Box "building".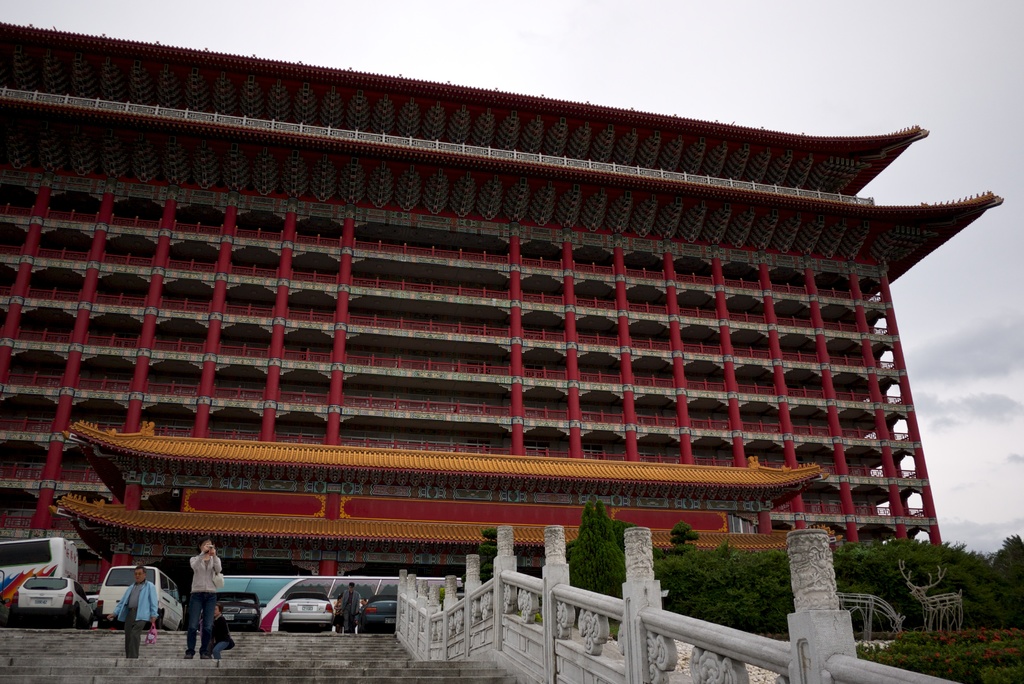
l=0, t=17, r=1006, b=612.
